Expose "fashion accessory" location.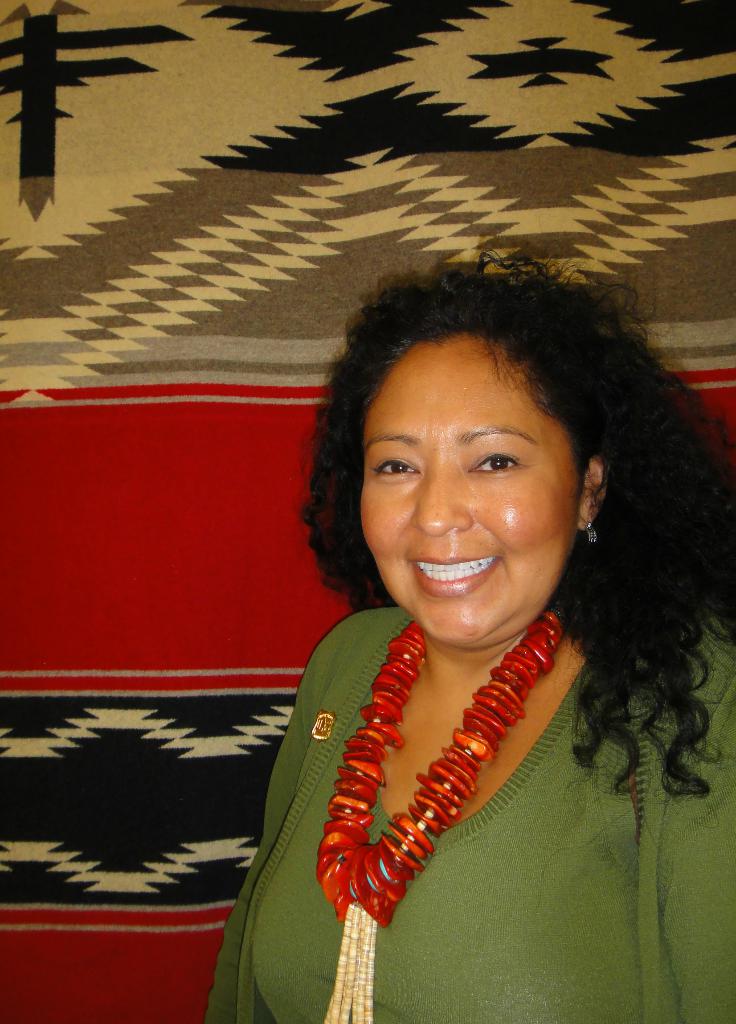
Exposed at BBox(314, 619, 566, 1023).
